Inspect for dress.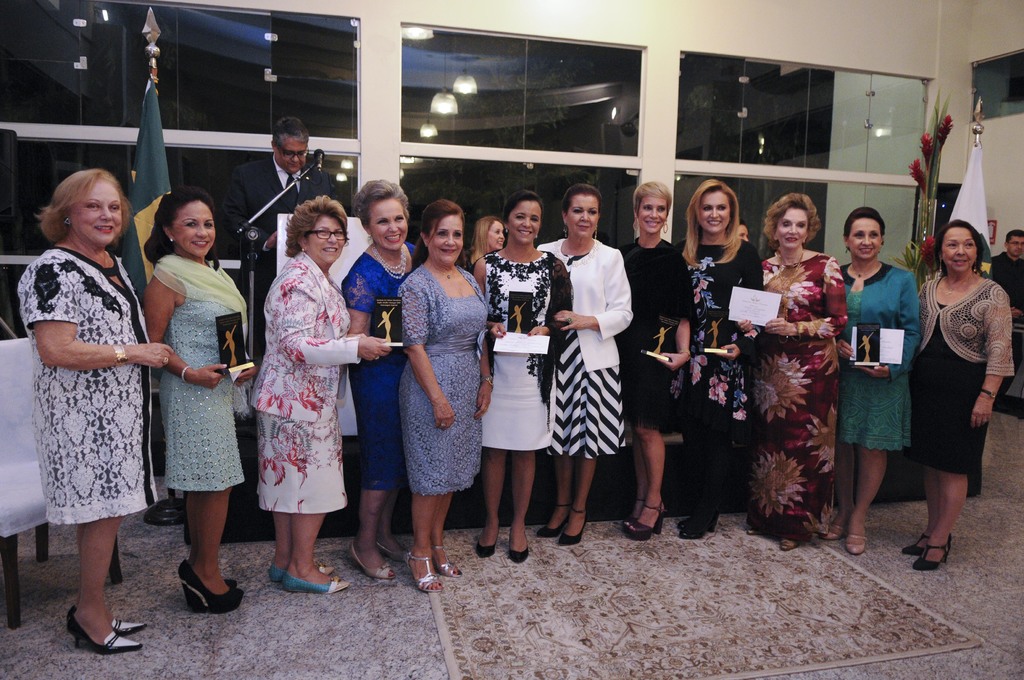
Inspection: 908,306,986,476.
